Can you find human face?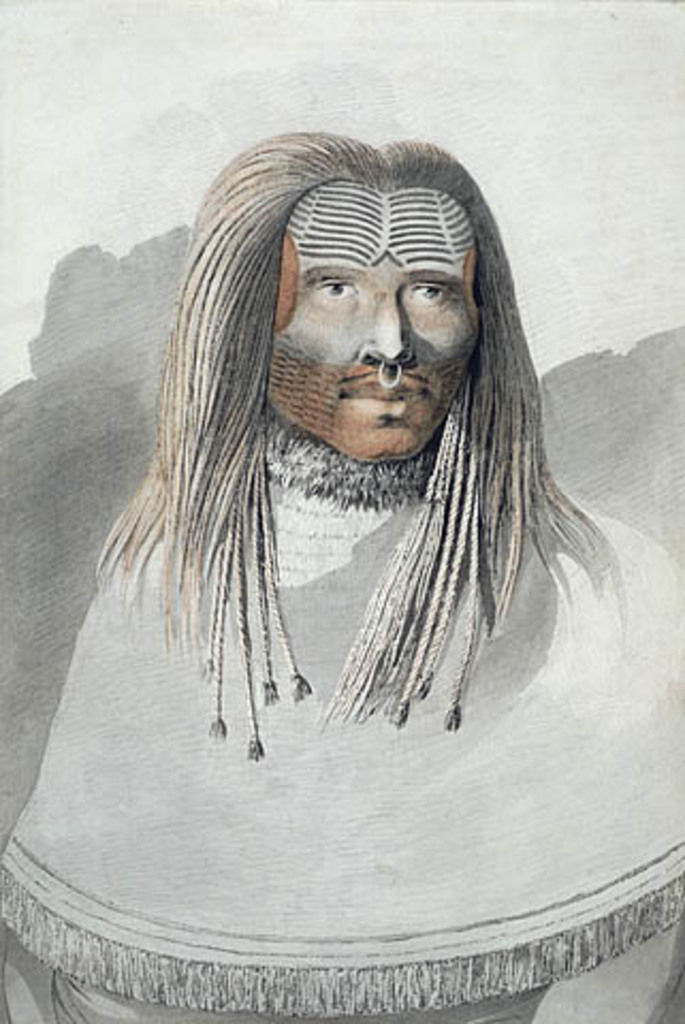
Yes, bounding box: l=267, t=186, r=484, b=463.
